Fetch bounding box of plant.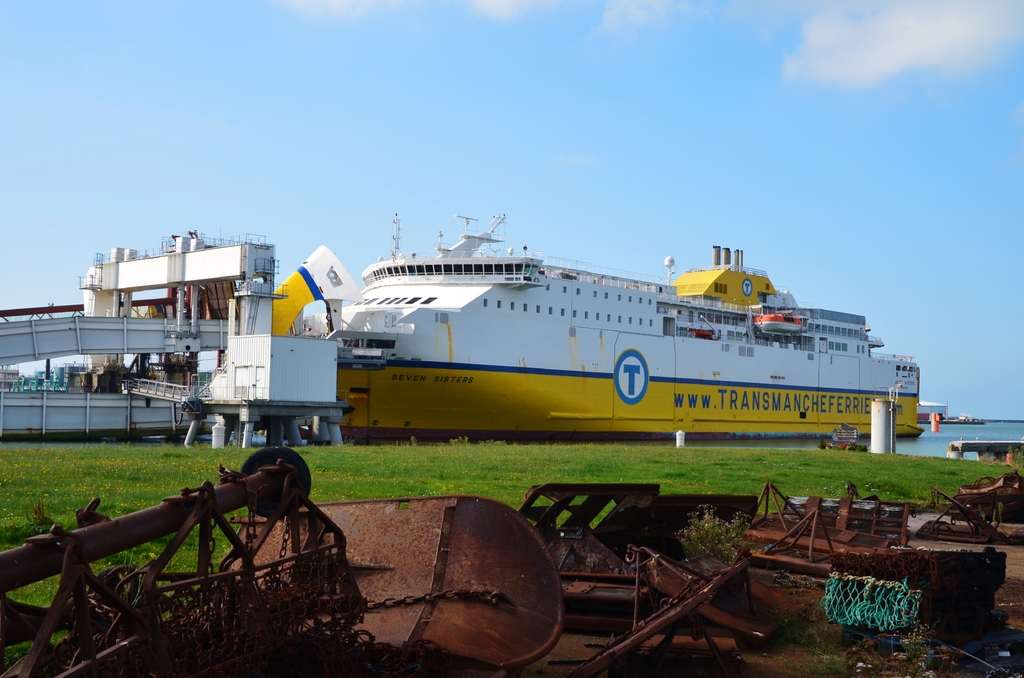
Bbox: (left=681, top=505, right=756, bottom=565).
